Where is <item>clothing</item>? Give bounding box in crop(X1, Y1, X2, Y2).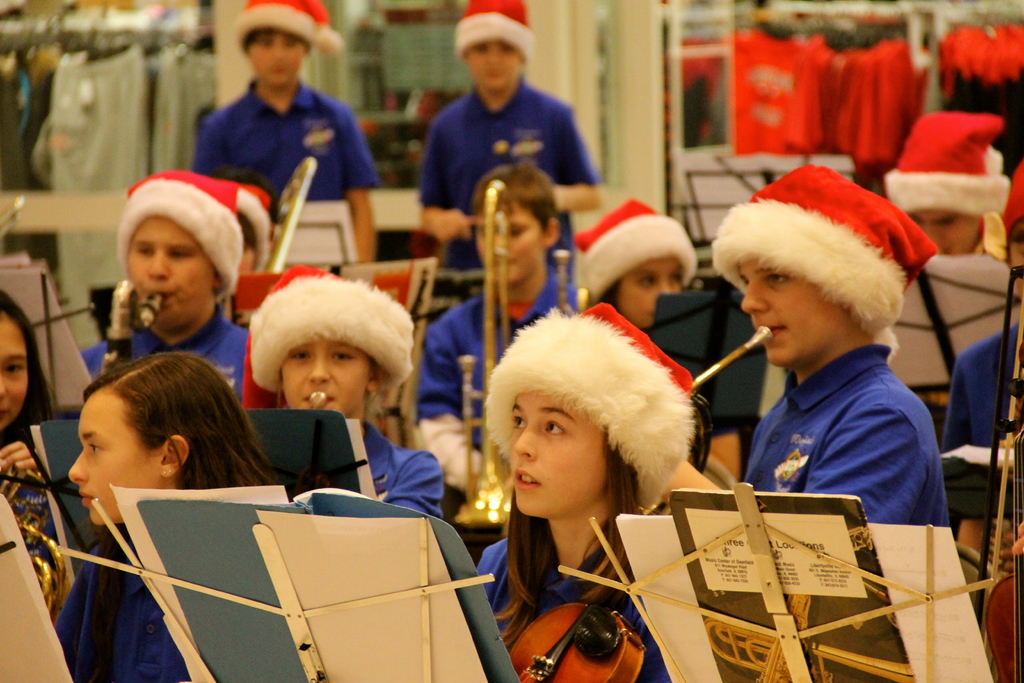
crop(149, 43, 189, 181).
